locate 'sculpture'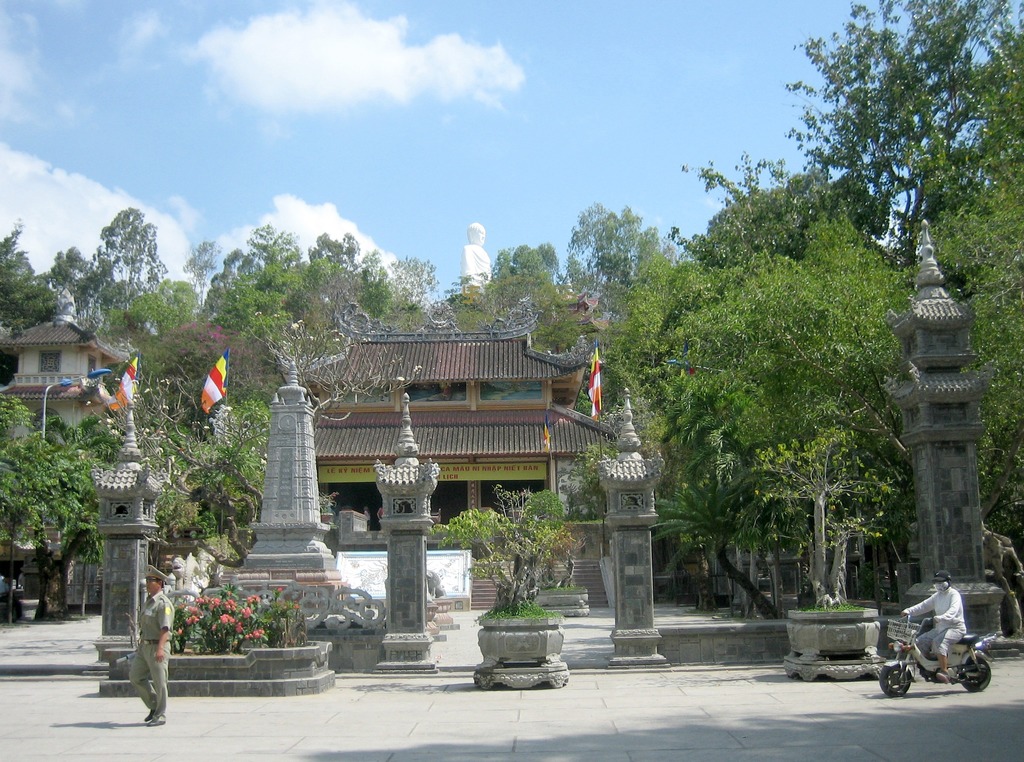
BBox(461, 225, 493, 286)
